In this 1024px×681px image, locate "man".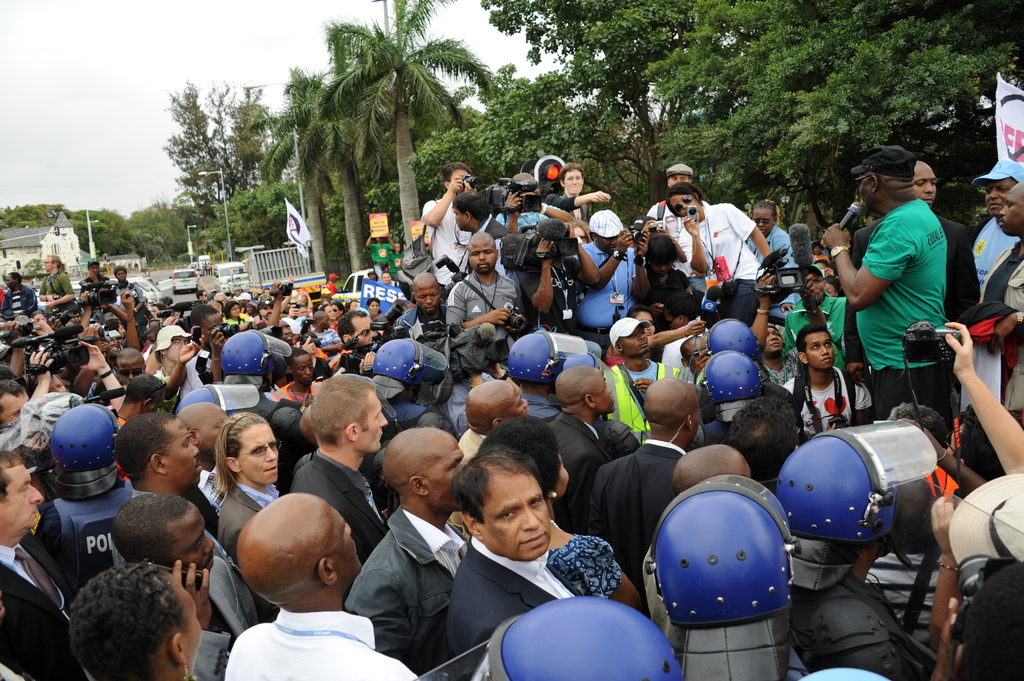
Bounding box: crop(838, 160, 974, 438).
